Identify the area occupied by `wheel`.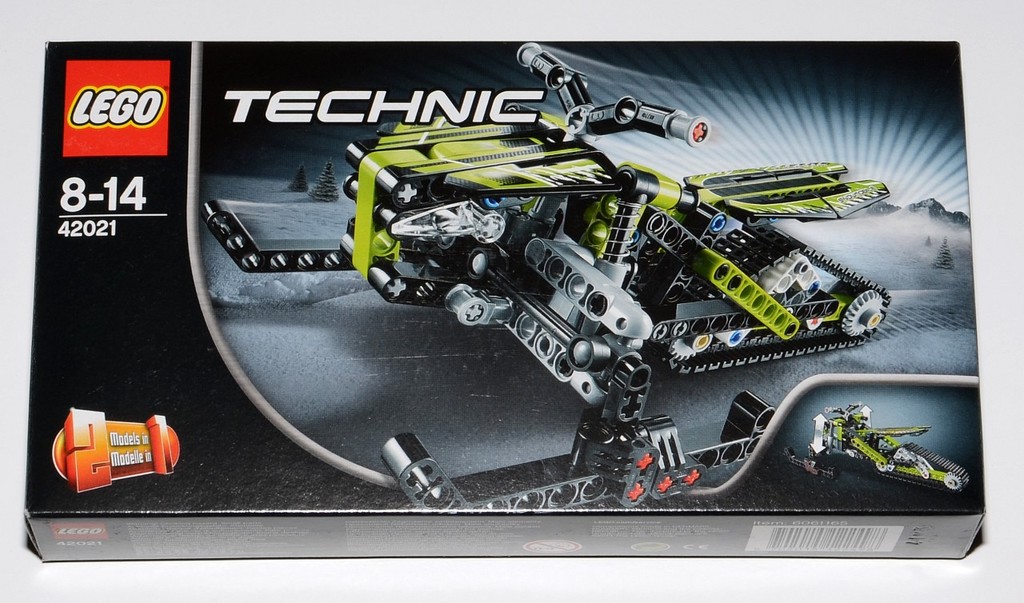
Area: <bbox>671, 336, 696, 358</bbox>.
